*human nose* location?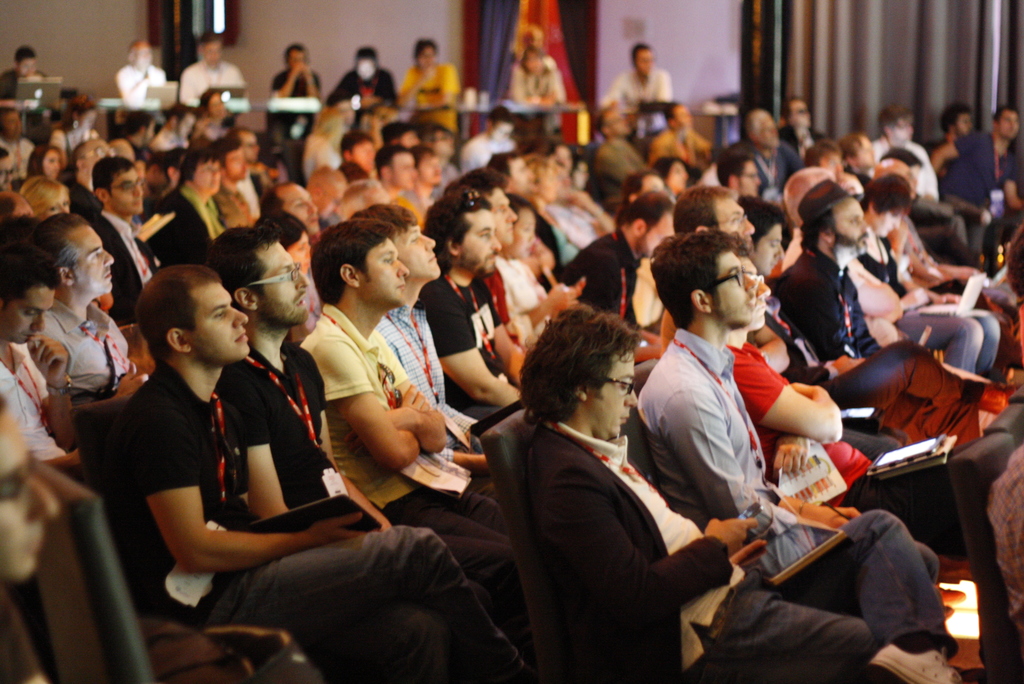
x1=22 y1=465 x2=60 y2=525
